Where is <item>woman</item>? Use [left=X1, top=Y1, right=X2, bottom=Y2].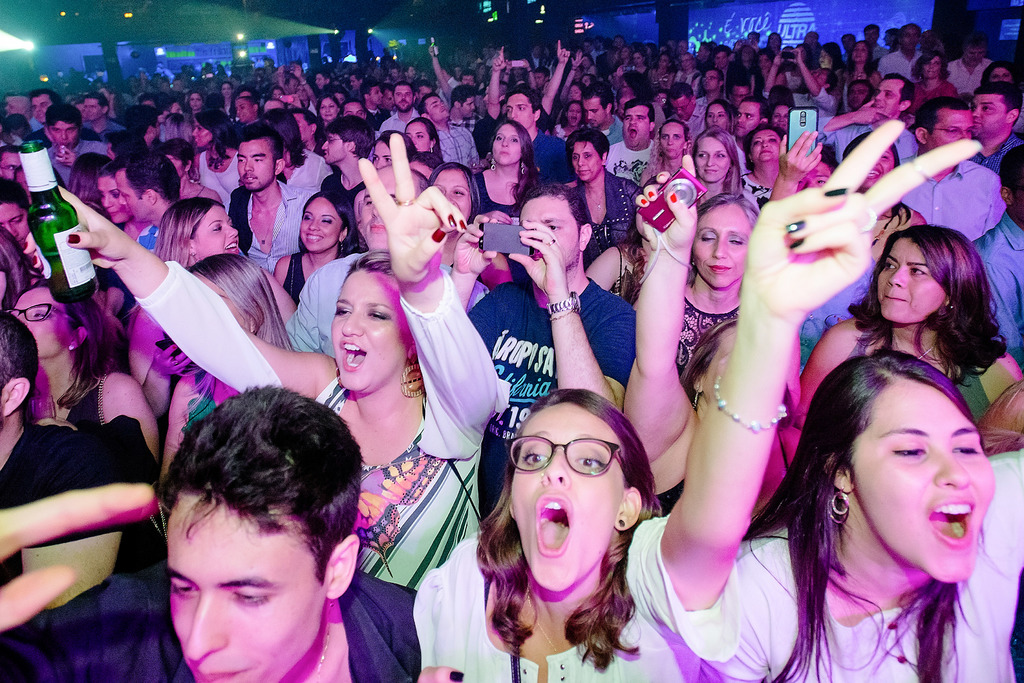
[left=317, top=92, right=336, bottom=133].
